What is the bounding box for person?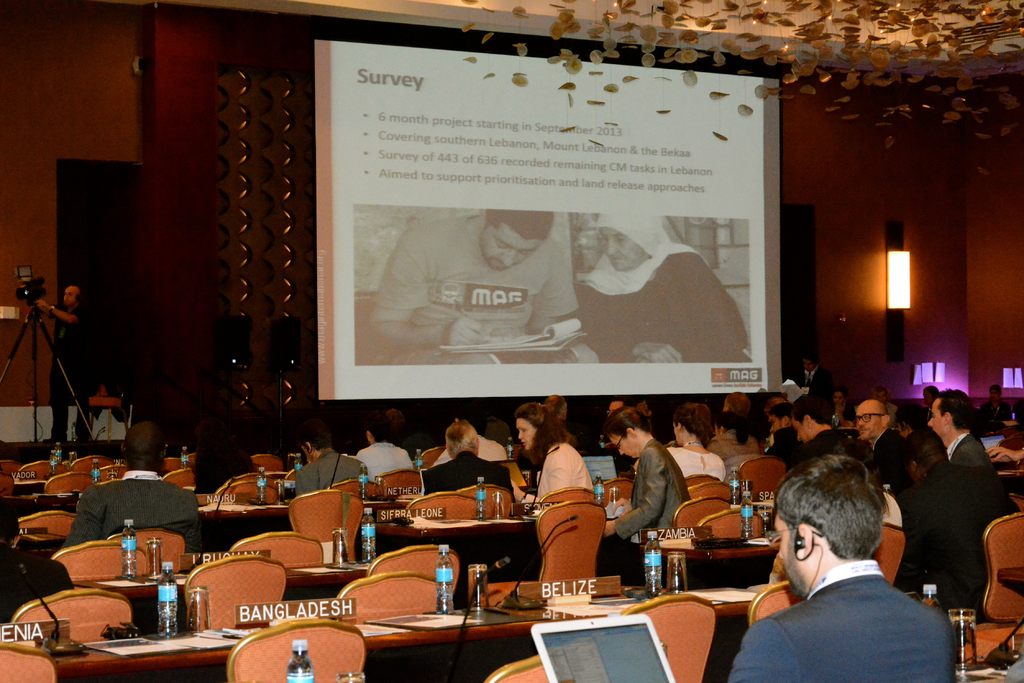
(28, 285, 88, 445).
